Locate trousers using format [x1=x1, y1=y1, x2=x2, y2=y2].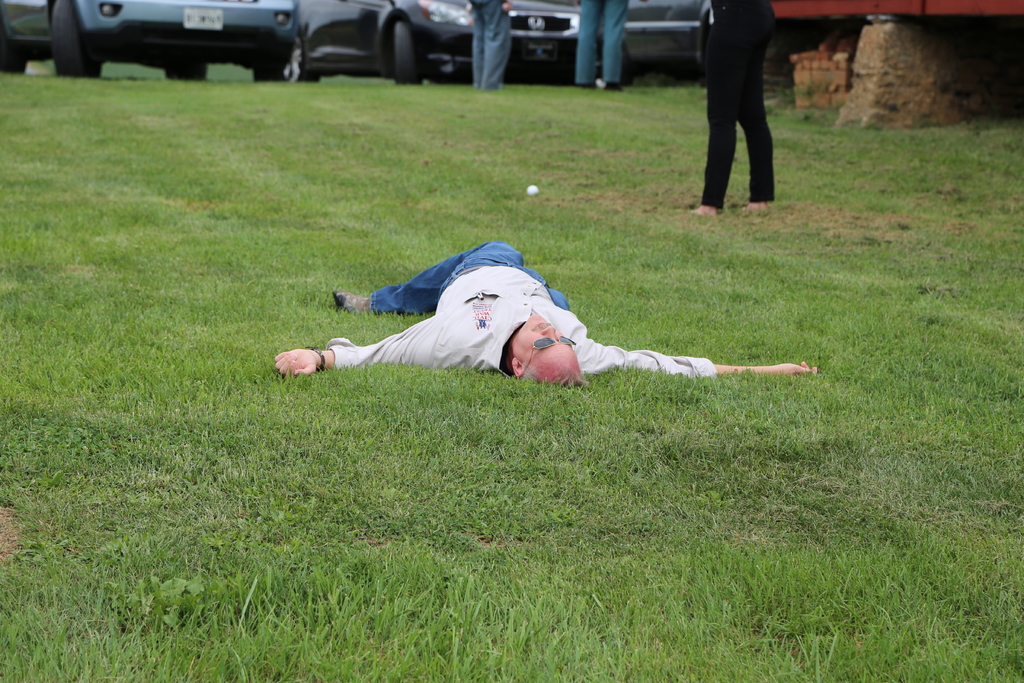
[x1=706, y1=33, x2=793, y2=208].
